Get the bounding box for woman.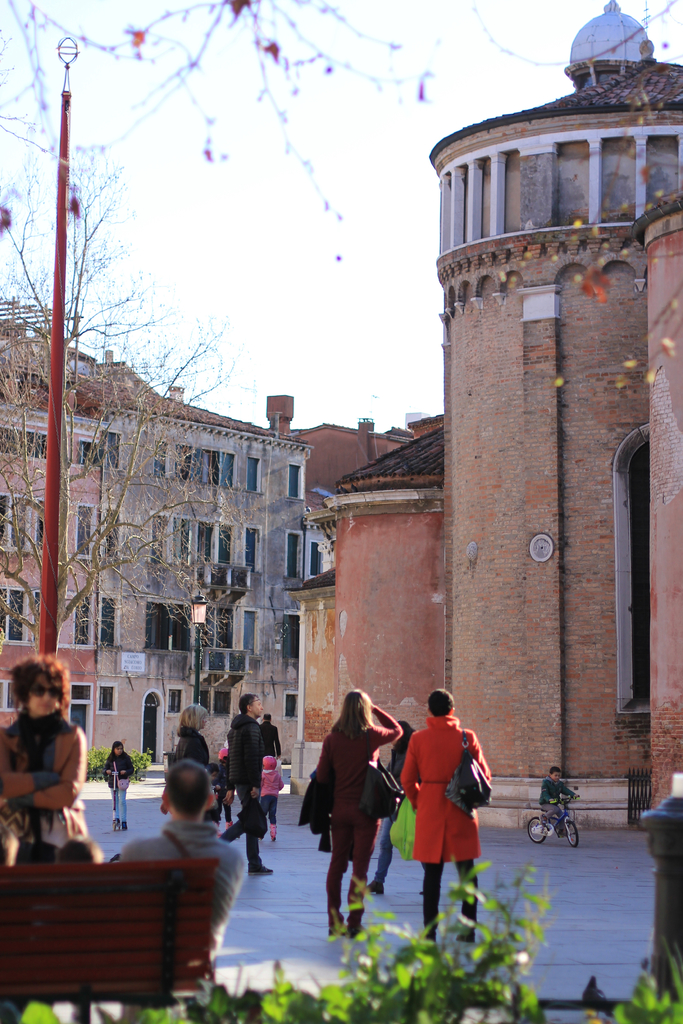
0:653:90:836.
